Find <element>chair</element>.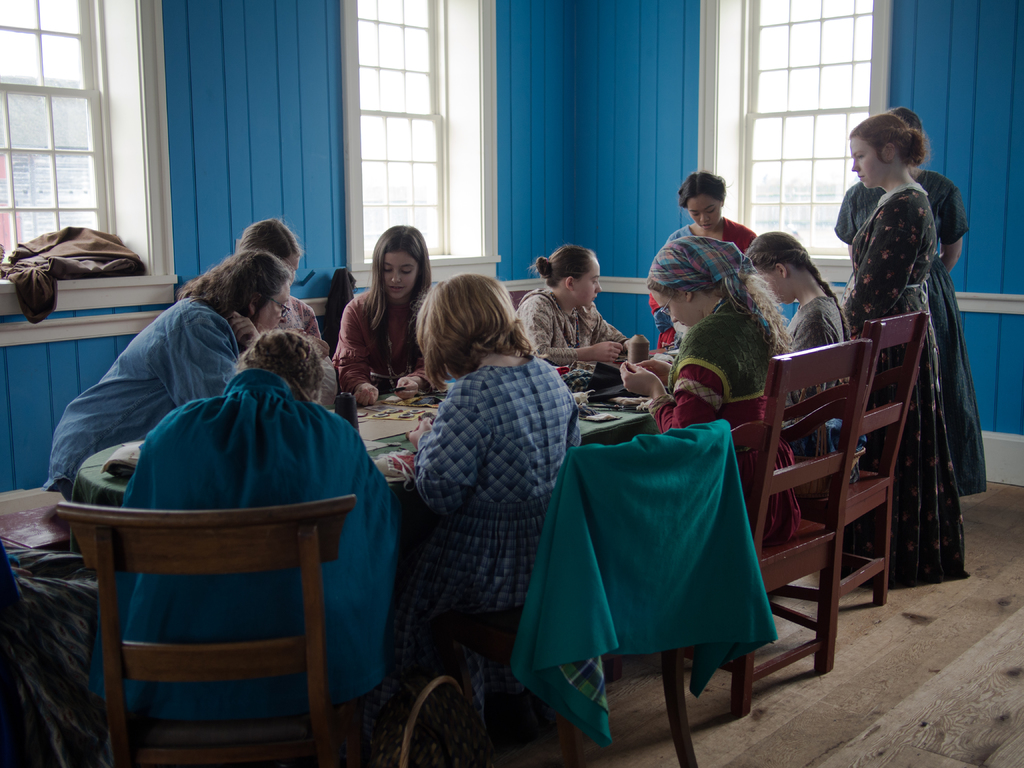
427,422,726,767.
